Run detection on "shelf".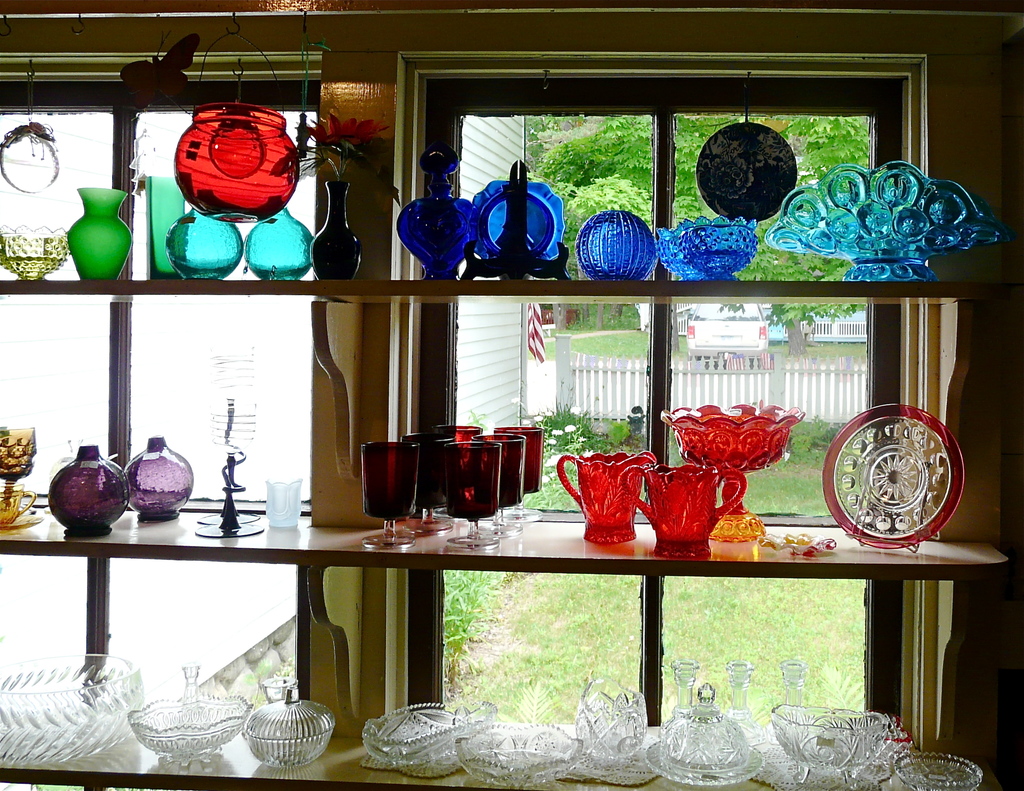
Result: region(414, 567, 1023, 790).
